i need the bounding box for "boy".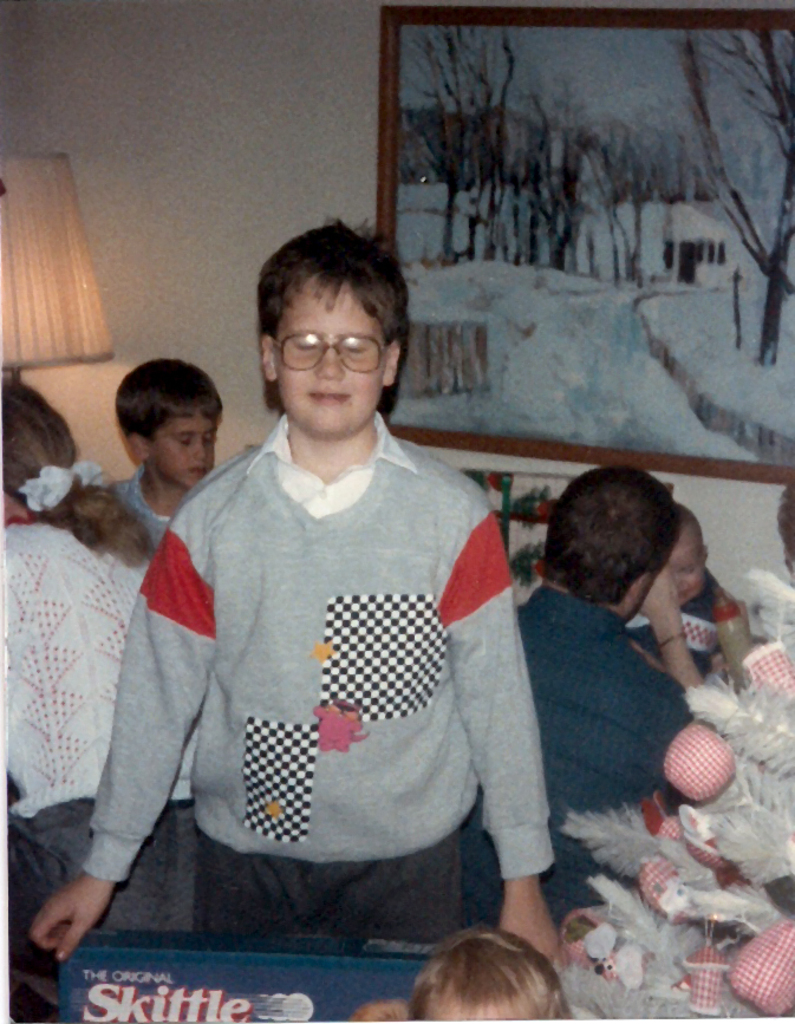
Here it is: (left=97, top=214, right=543, bottom=1016).
